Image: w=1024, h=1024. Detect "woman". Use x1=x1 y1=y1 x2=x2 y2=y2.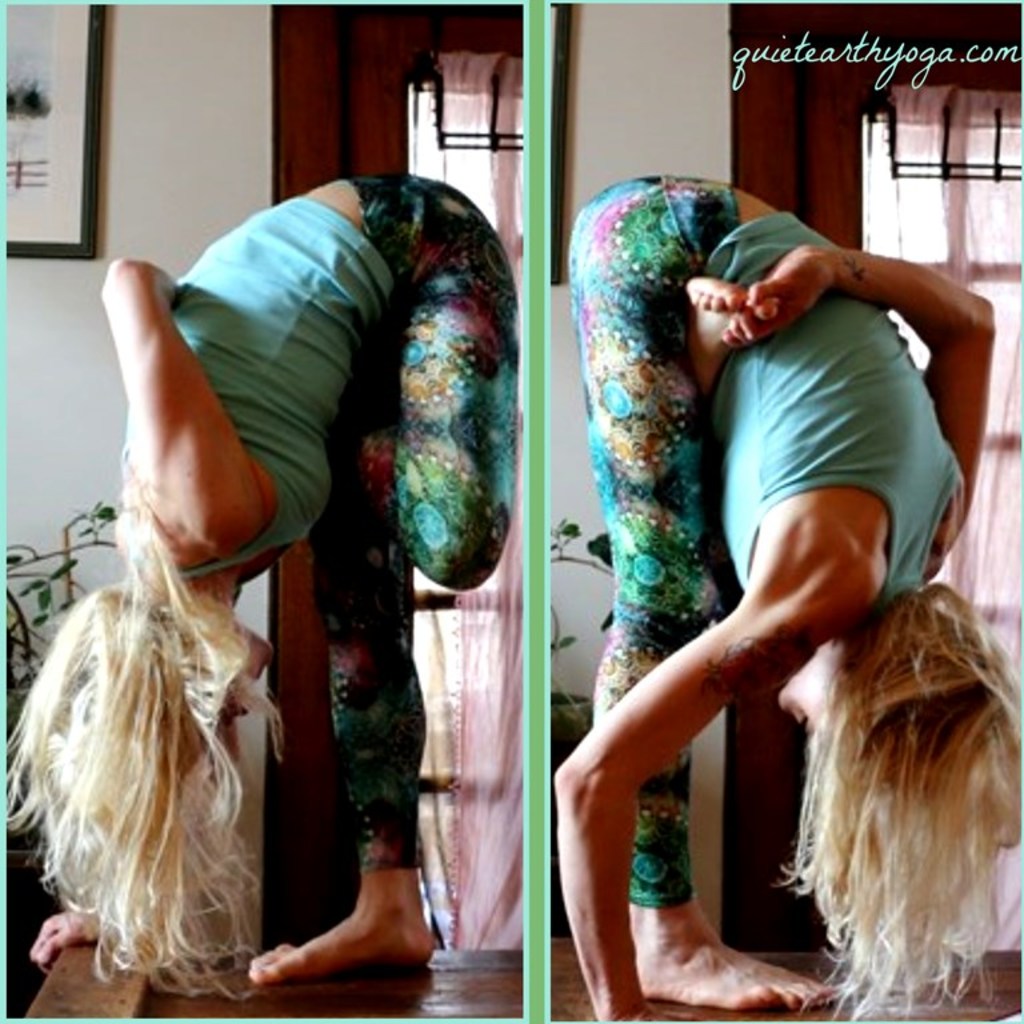
x1=3 y1=165 x2=513 y2=997.
